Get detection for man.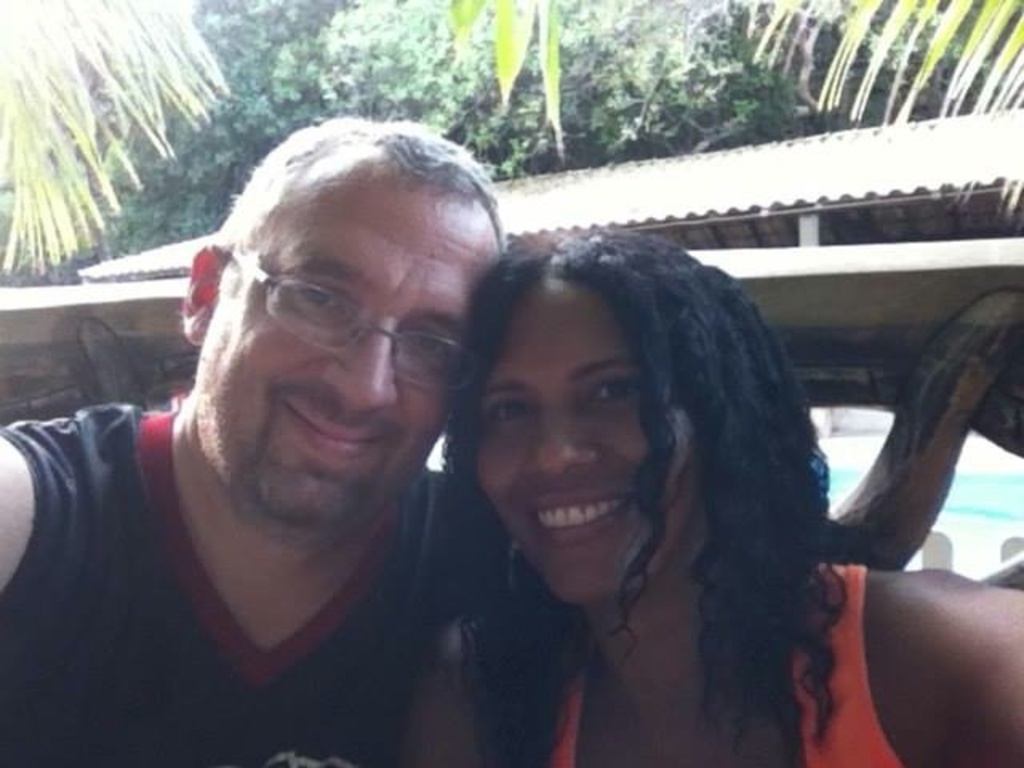
Detection: 0,115,507,766.
